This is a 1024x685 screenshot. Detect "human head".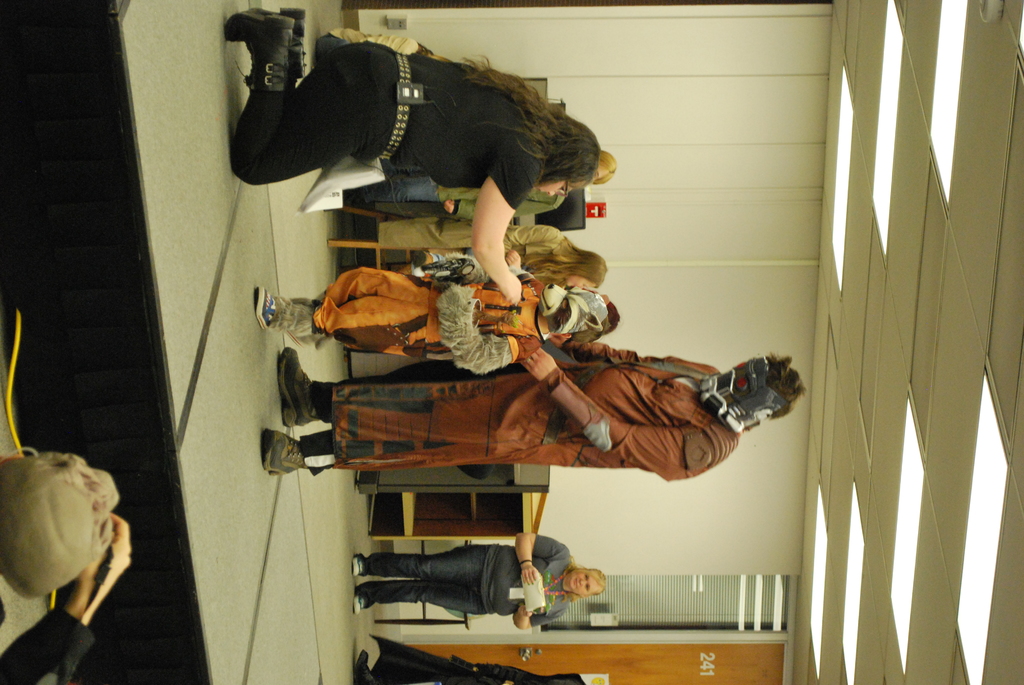
[588,149,619,185].
